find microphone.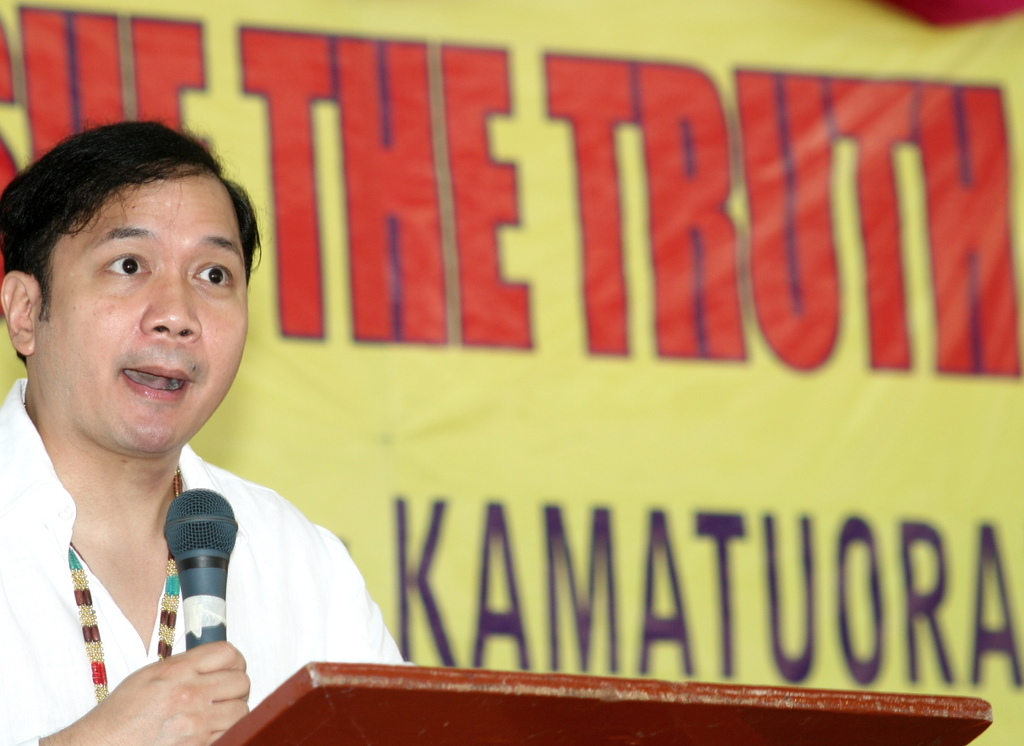
bbox=(113, 476, 248, 696).
